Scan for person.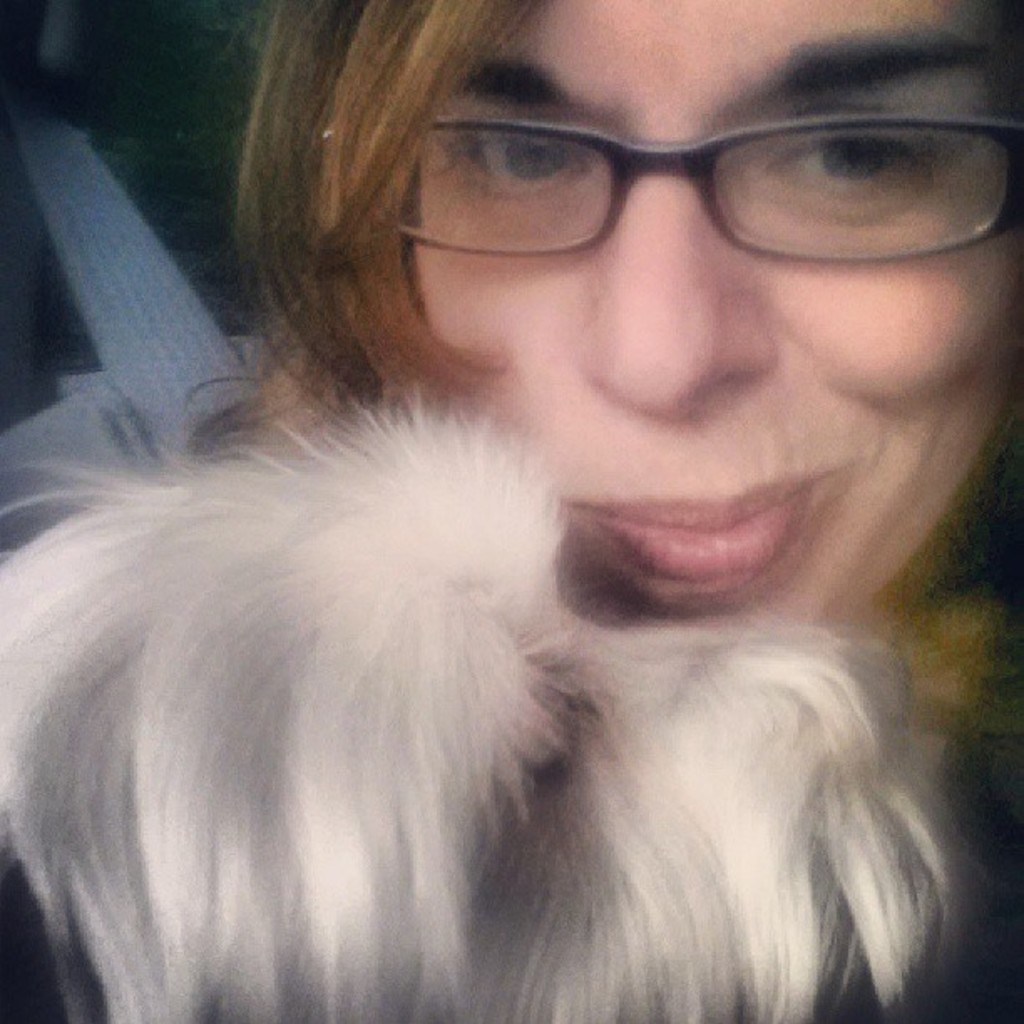
Scan result: box=[0, 0, 1022, 1022].
